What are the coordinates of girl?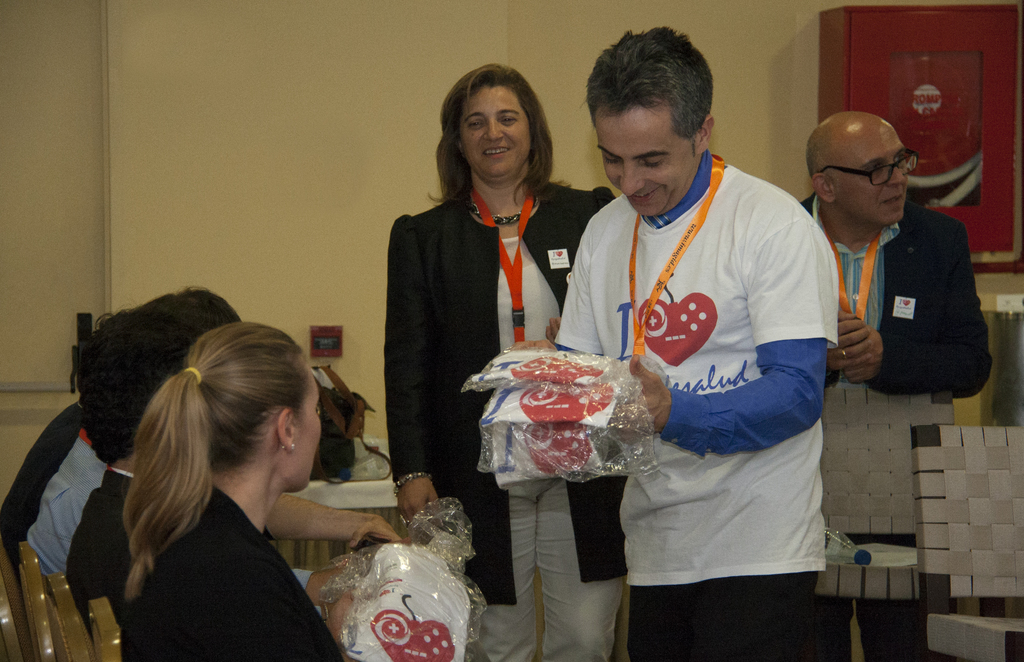
crop(113, 319, 351, 661).
